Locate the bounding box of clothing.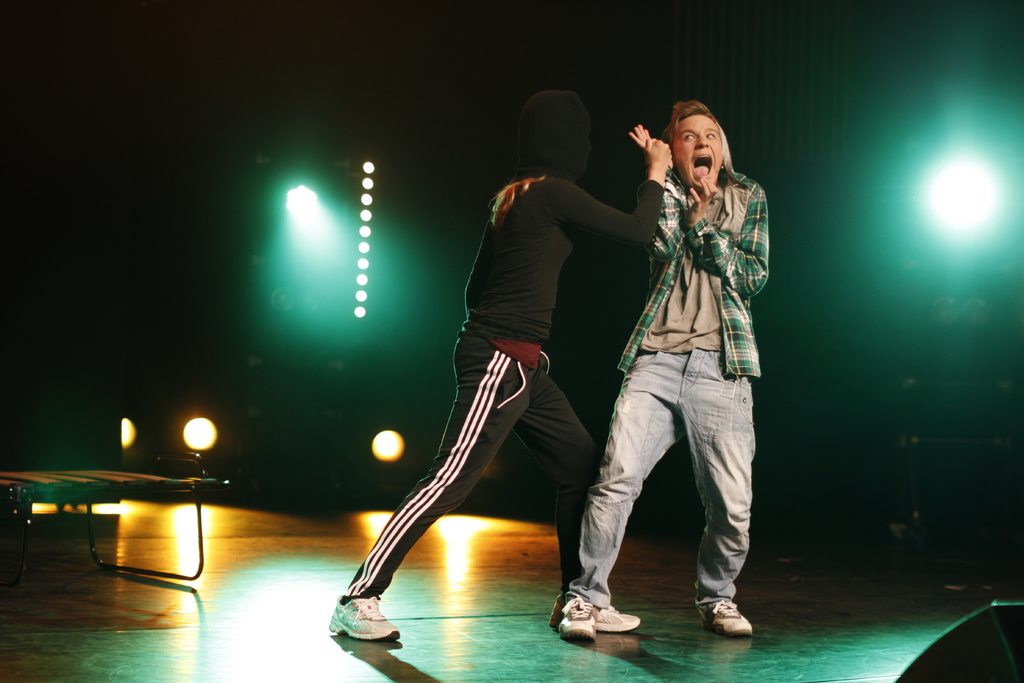
Bounding box: (left=333, top=88, right=616, bottom=604).
